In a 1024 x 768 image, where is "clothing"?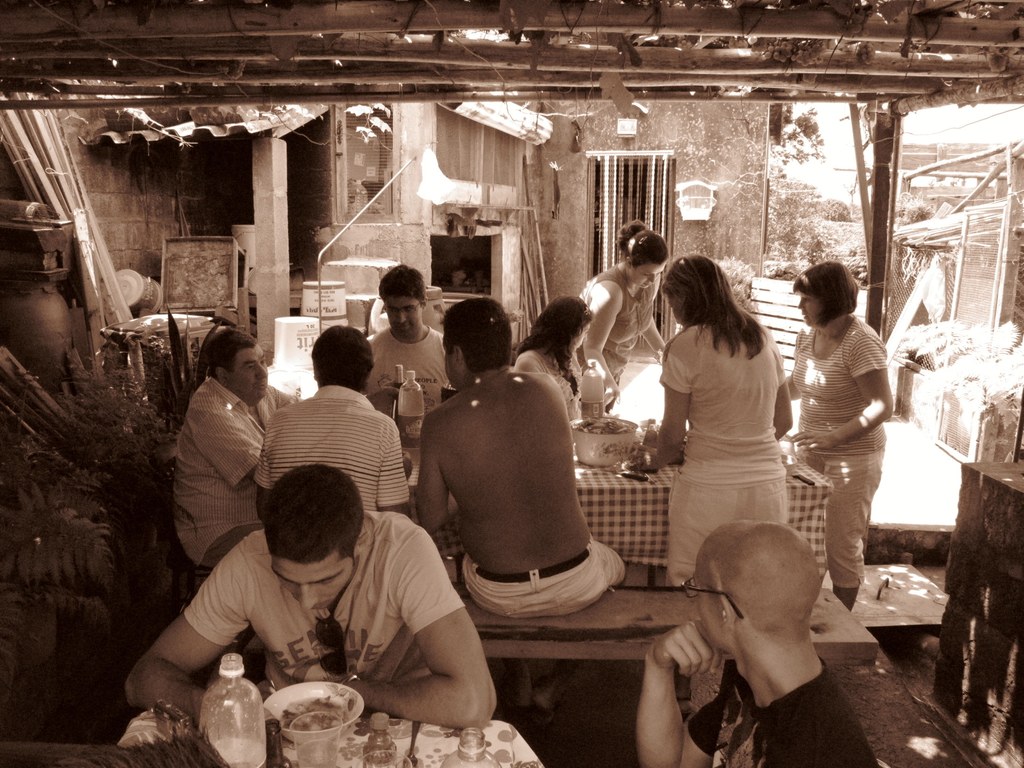
x1=795, y1=315, x2=888, y2=593.
